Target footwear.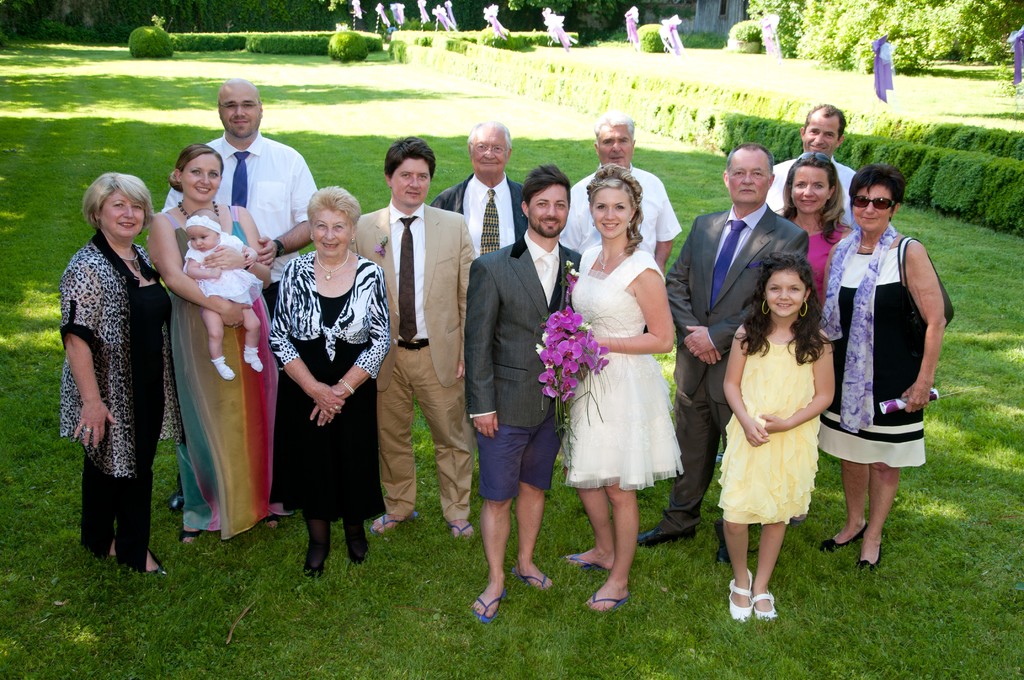
Target region: x1=260 y1=516 x2=278 y2=533.
